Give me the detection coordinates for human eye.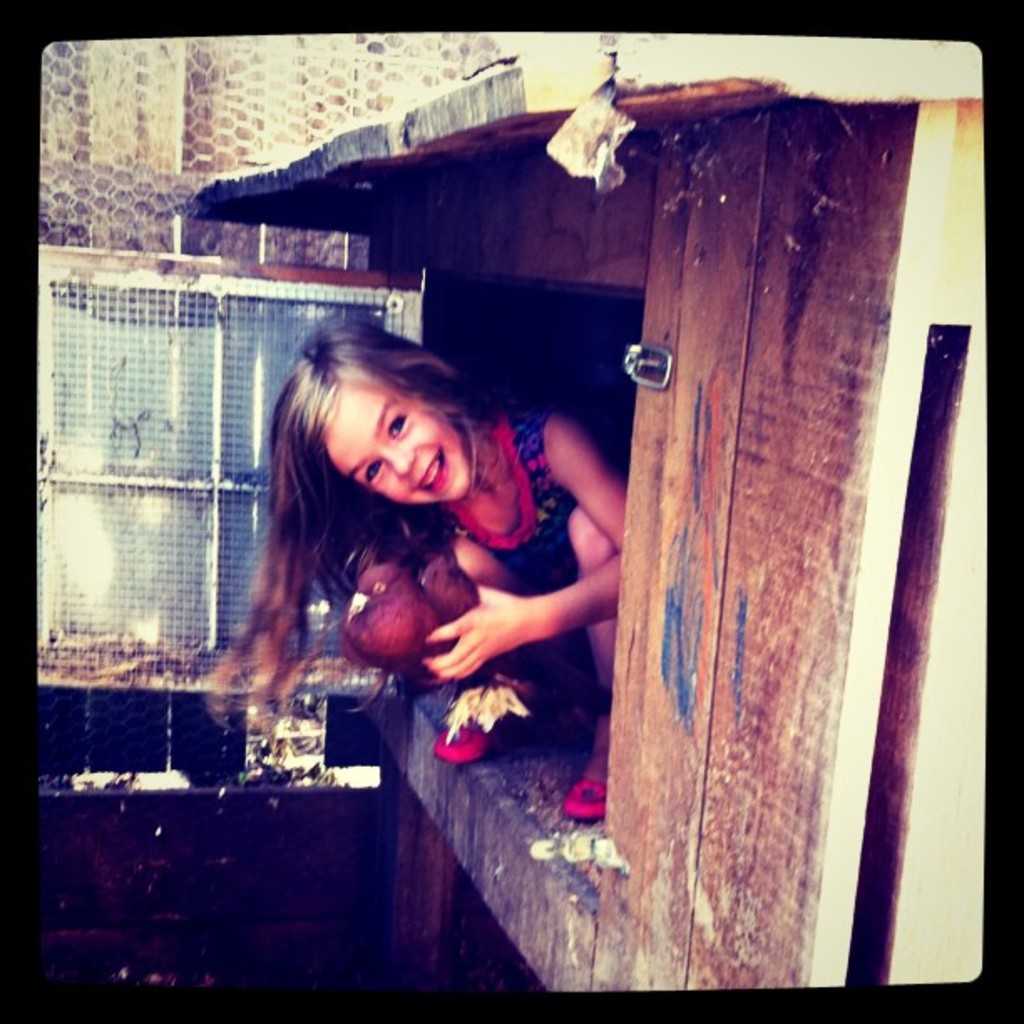
bbox=[360, 460, 383, 492].
